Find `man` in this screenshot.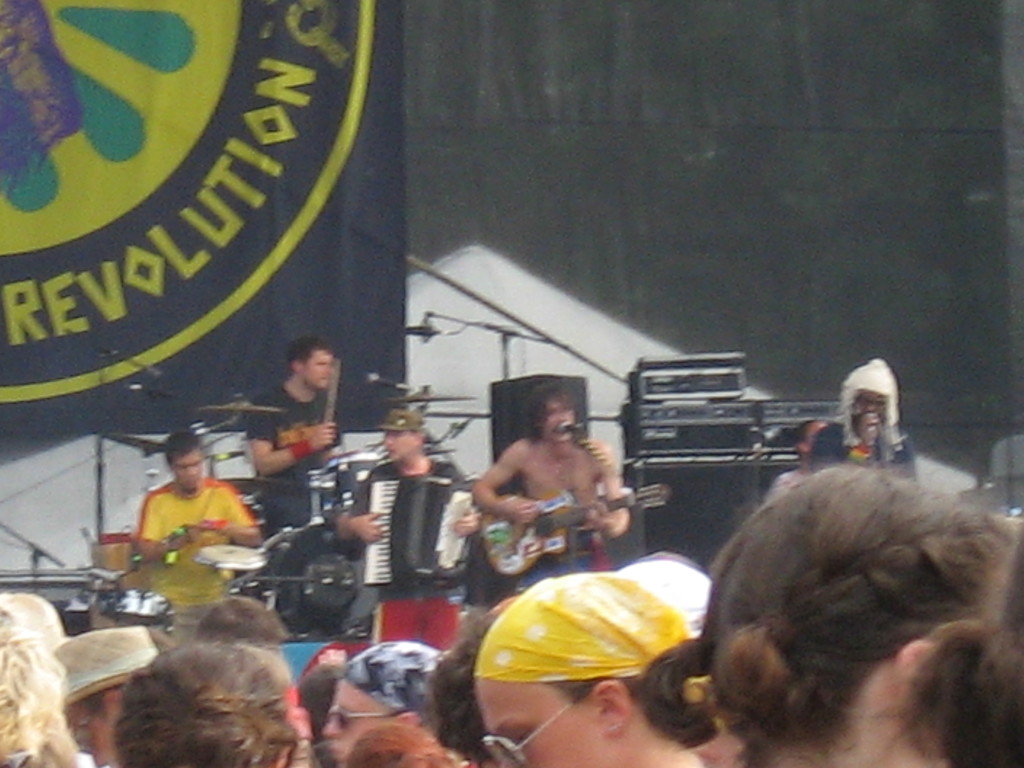
The bounding box for `man` is [247,339,351,542].
